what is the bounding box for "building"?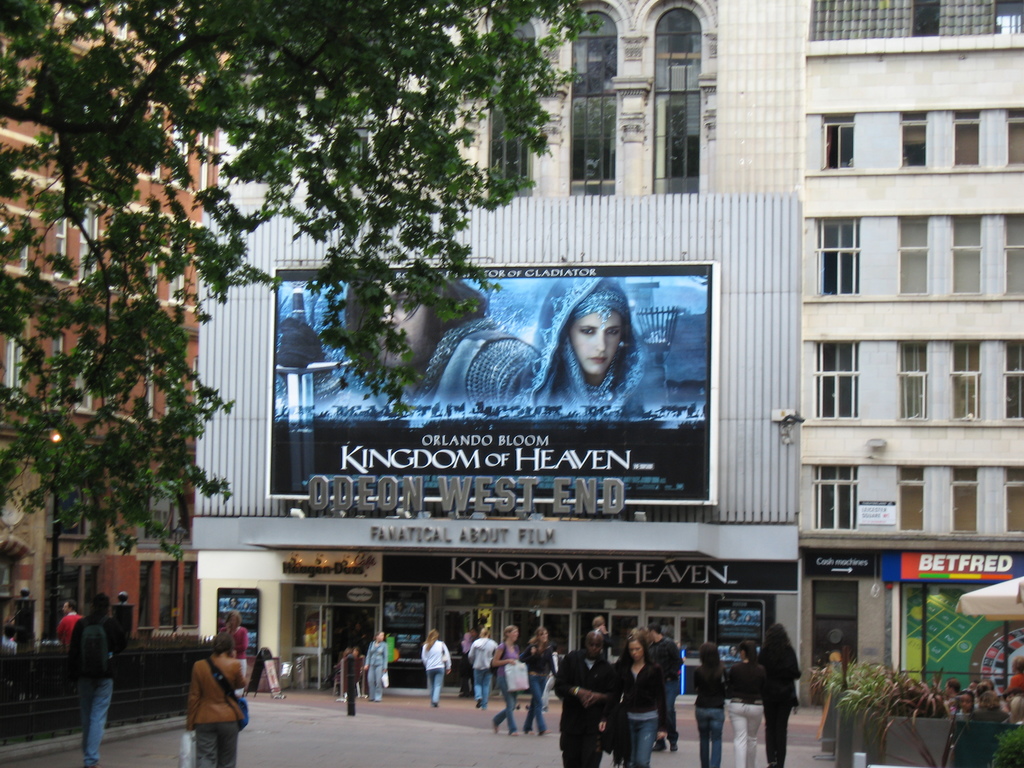
bbox=(177, 2, 1023, 708).
